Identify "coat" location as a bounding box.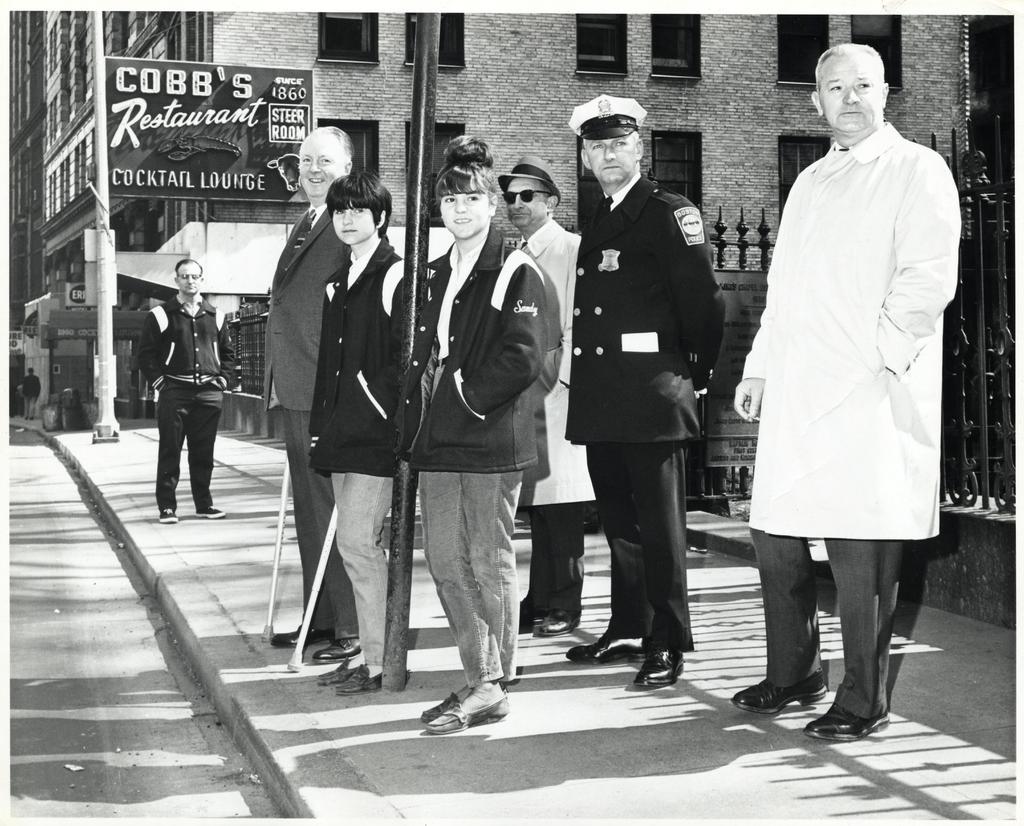
BBox(762, 123, 964, 551).
